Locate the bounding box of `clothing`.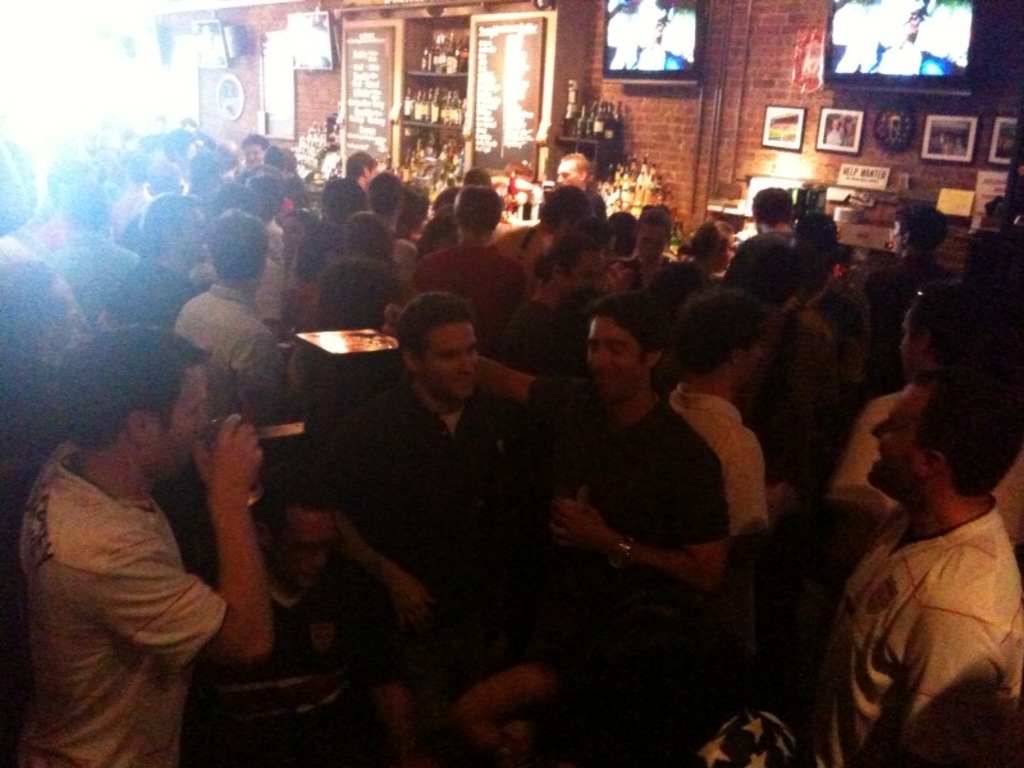
Bounding box: 260:221:285:275.
